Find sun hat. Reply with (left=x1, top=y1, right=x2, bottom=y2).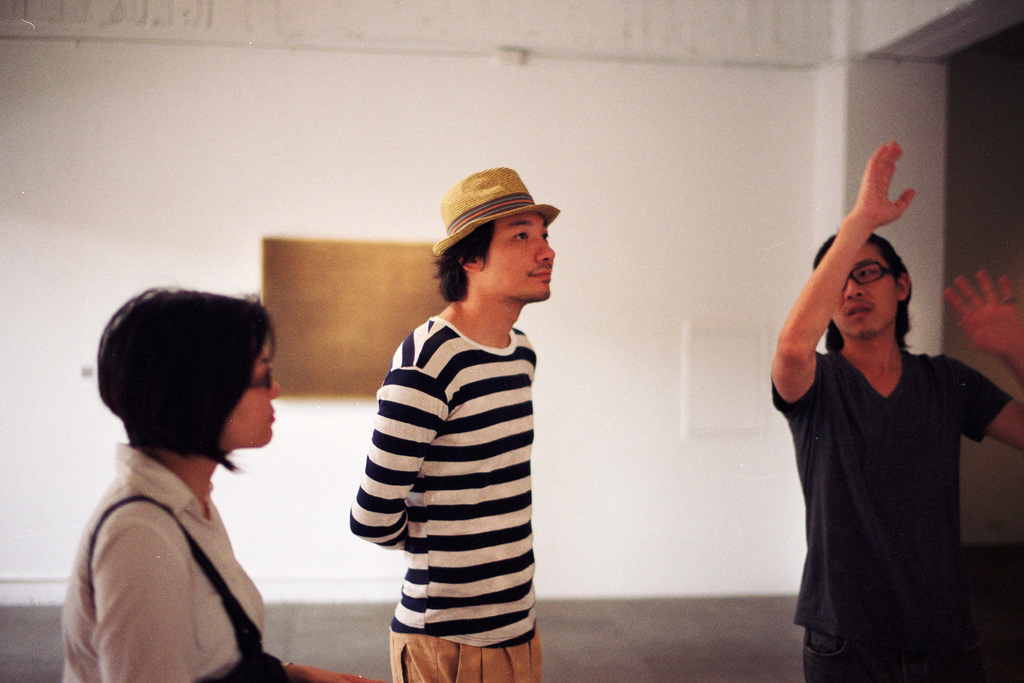
(left=430, top=165, right=560, bottom=253).
